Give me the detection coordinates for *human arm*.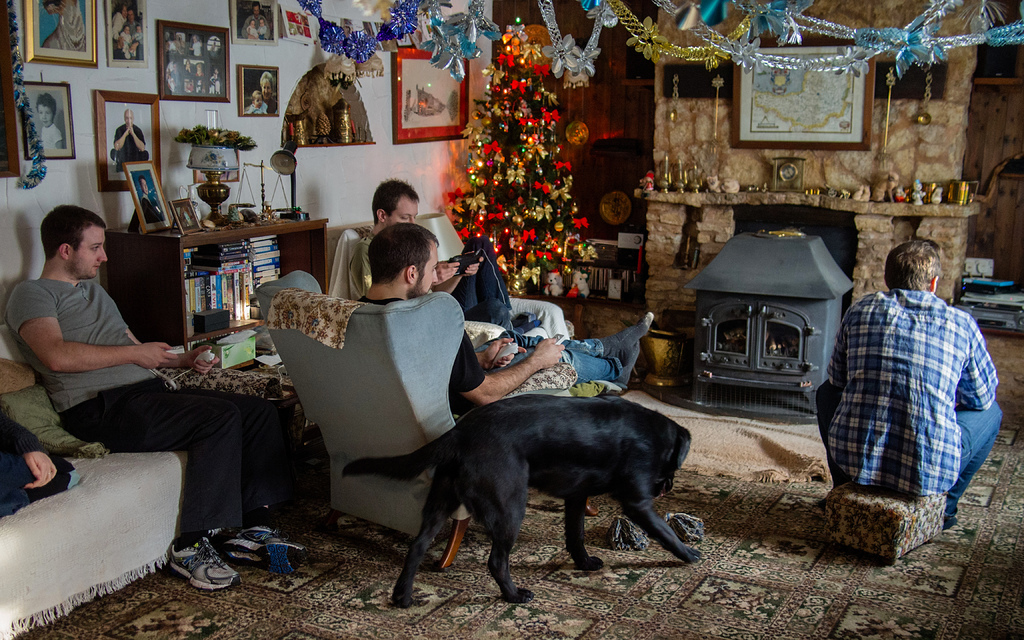
Rect(0, 412, 64, 486).
